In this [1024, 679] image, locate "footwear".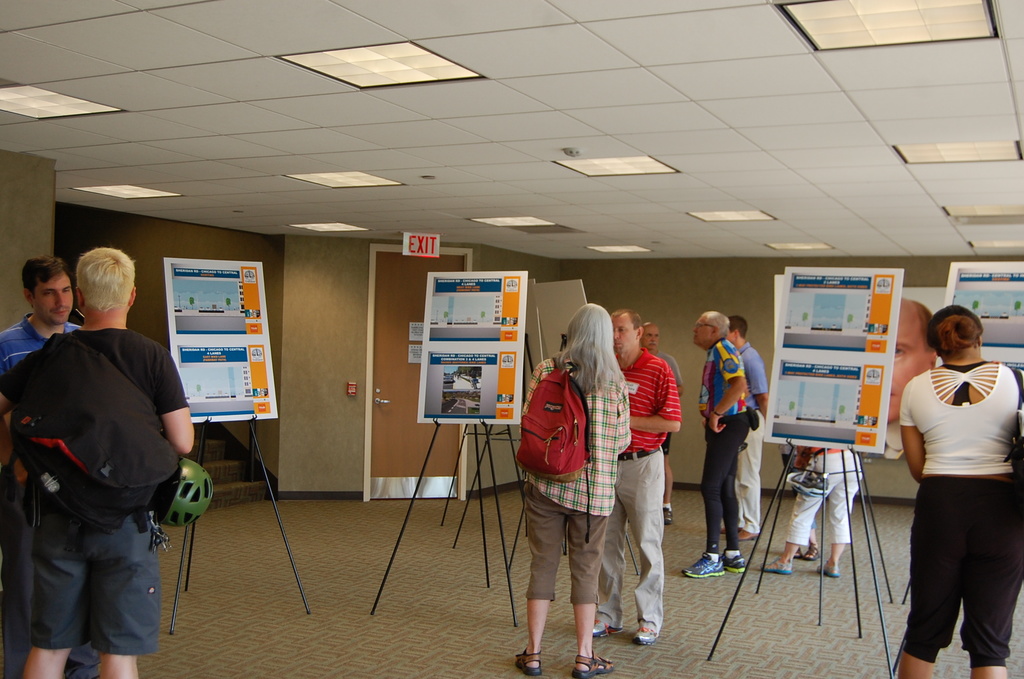
Bounding box: detection(720, 528, 729, 534).
